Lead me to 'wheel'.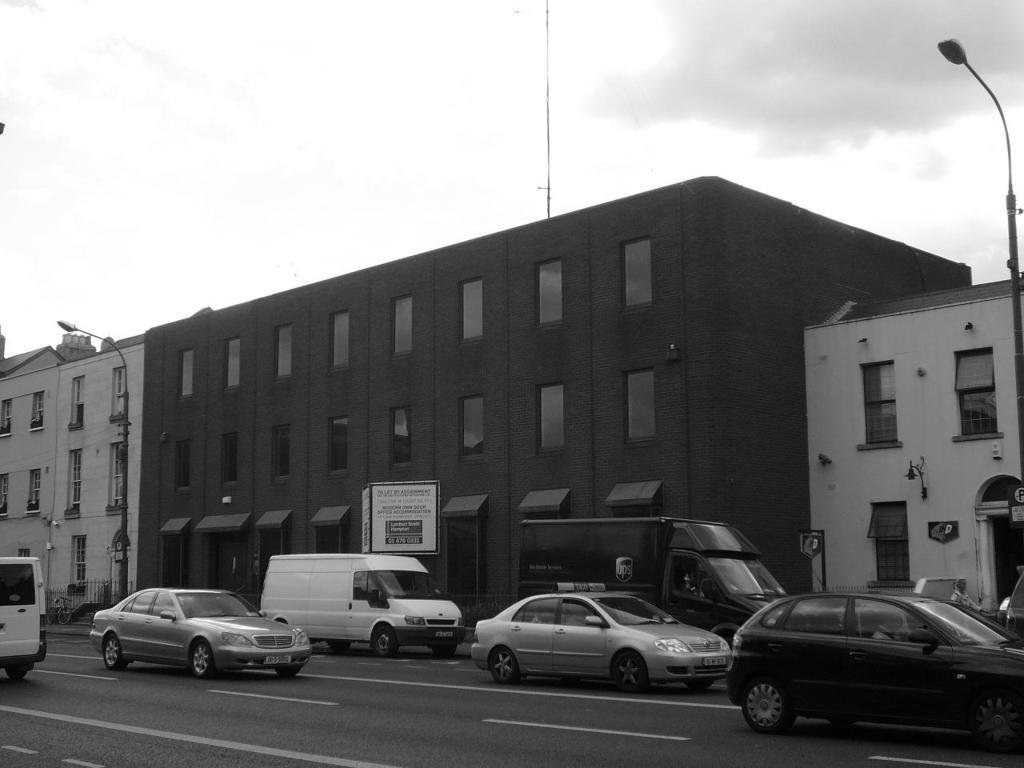
Lead to <bbox>330, 640, 356, 662</bbox>.
